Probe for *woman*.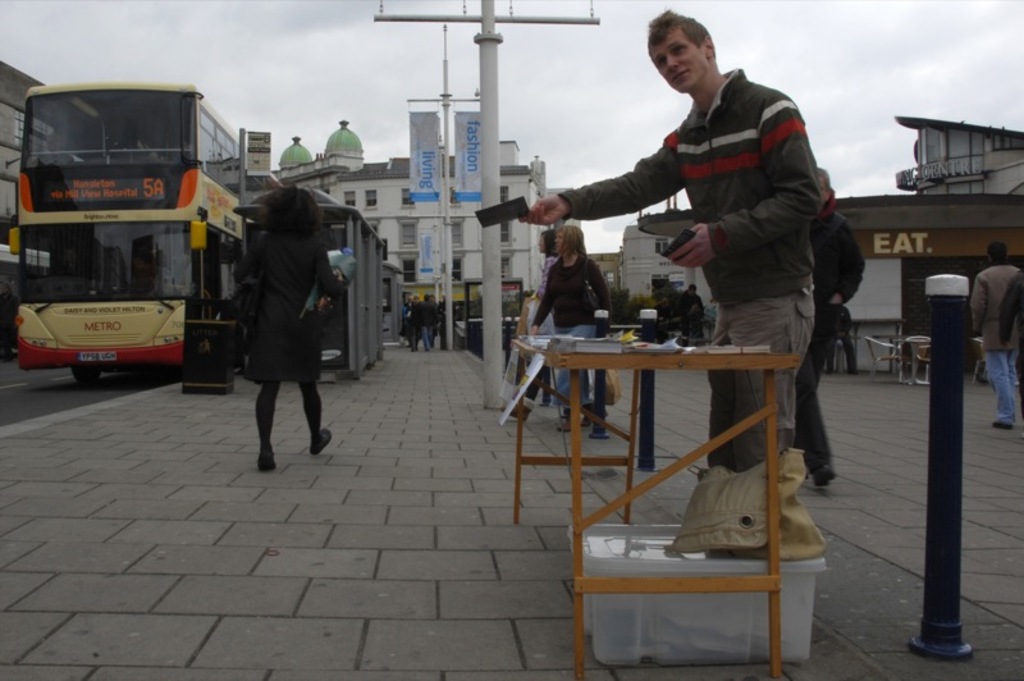
Probe result: [left=529, top=225, right=613, bottom=434].
